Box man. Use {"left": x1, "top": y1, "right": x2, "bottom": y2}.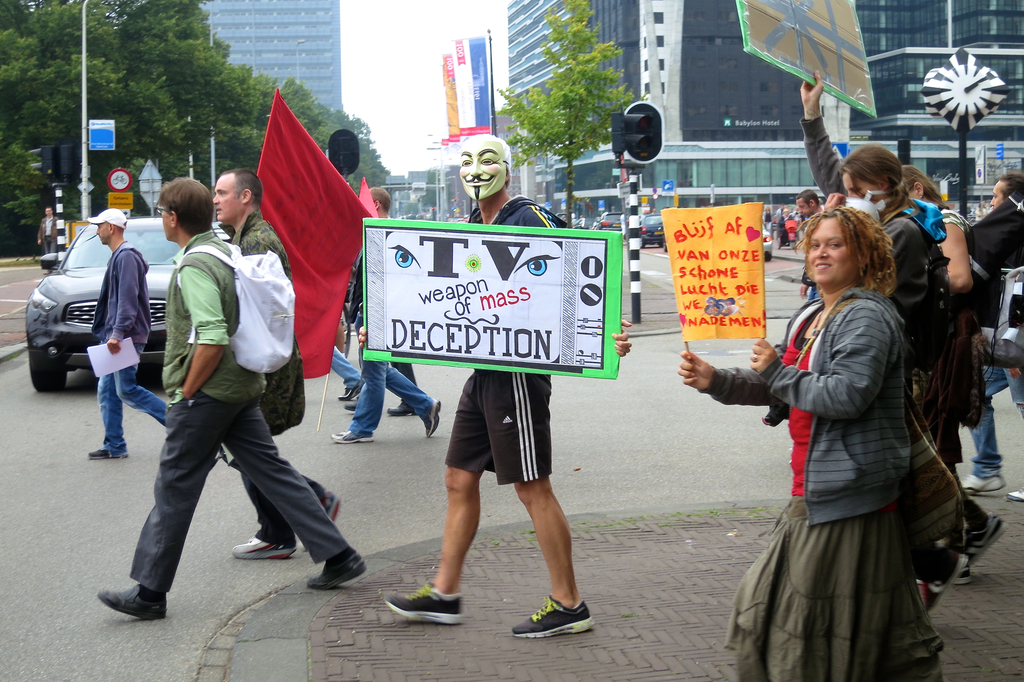
{"left": 371, "top": 127, "right": 604, "bottom": 642}.
